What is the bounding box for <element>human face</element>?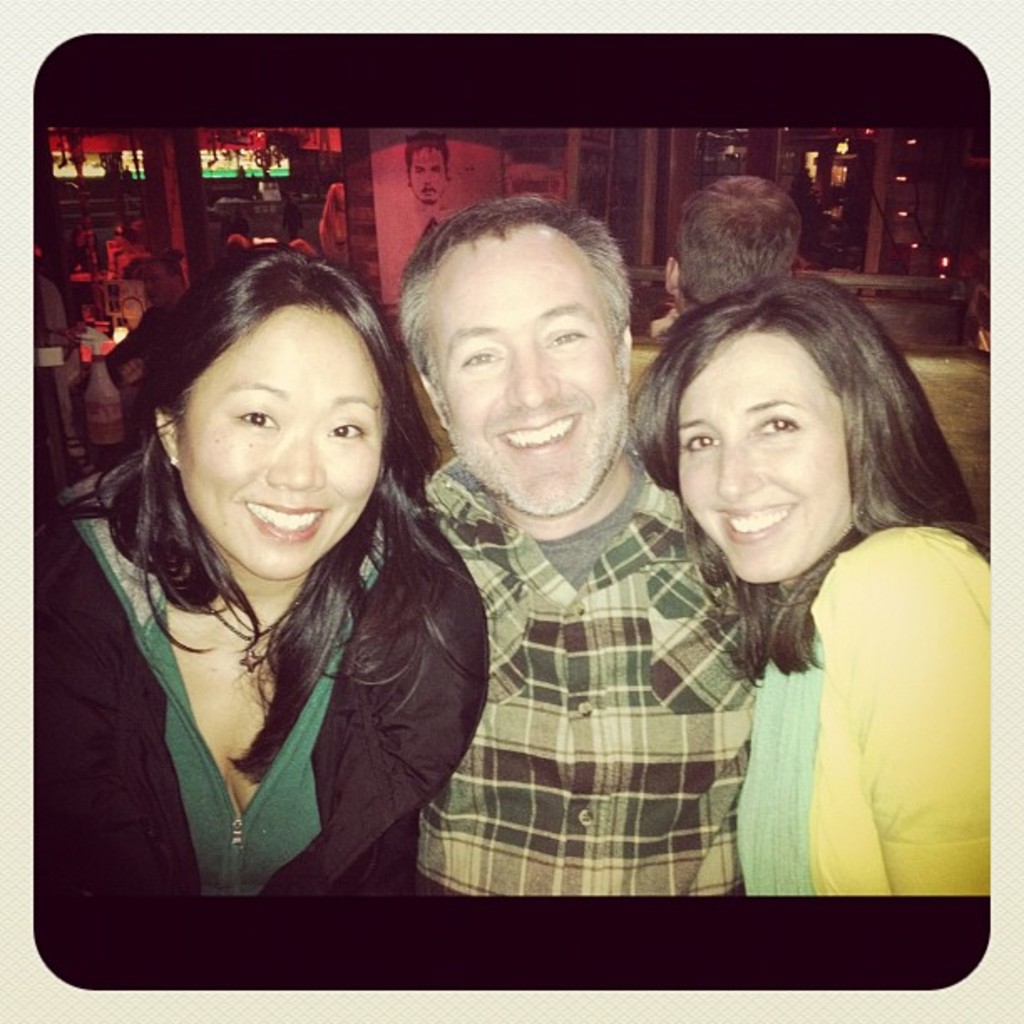
{"left": 669, "top": 336, "right": 827, "bottom": 597}.
